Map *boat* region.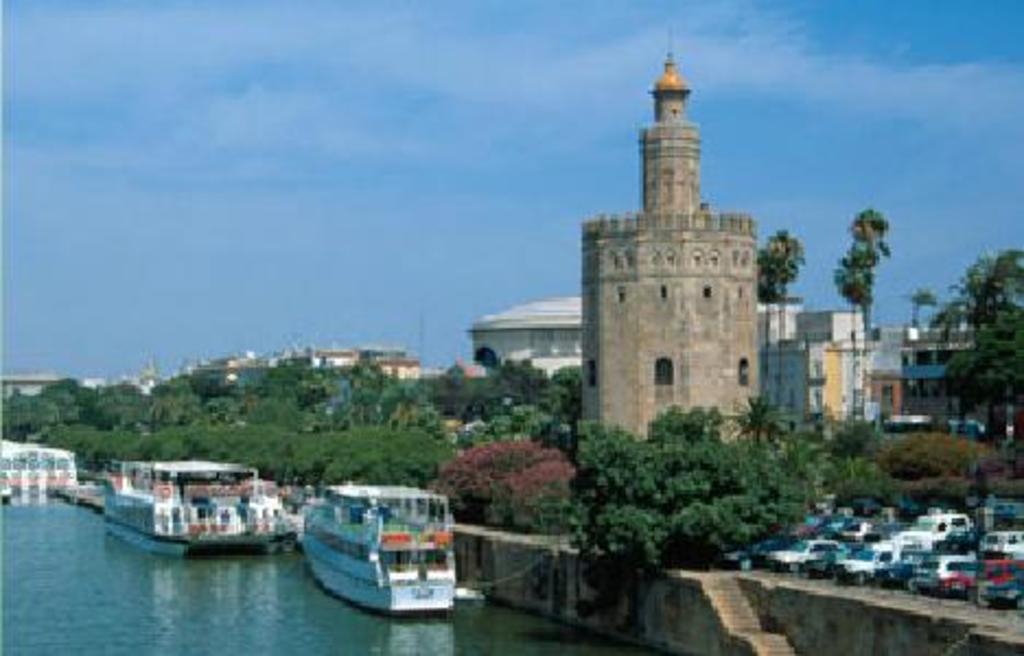
Mapped to (left=98, top=459, right=295, bottom=560).
